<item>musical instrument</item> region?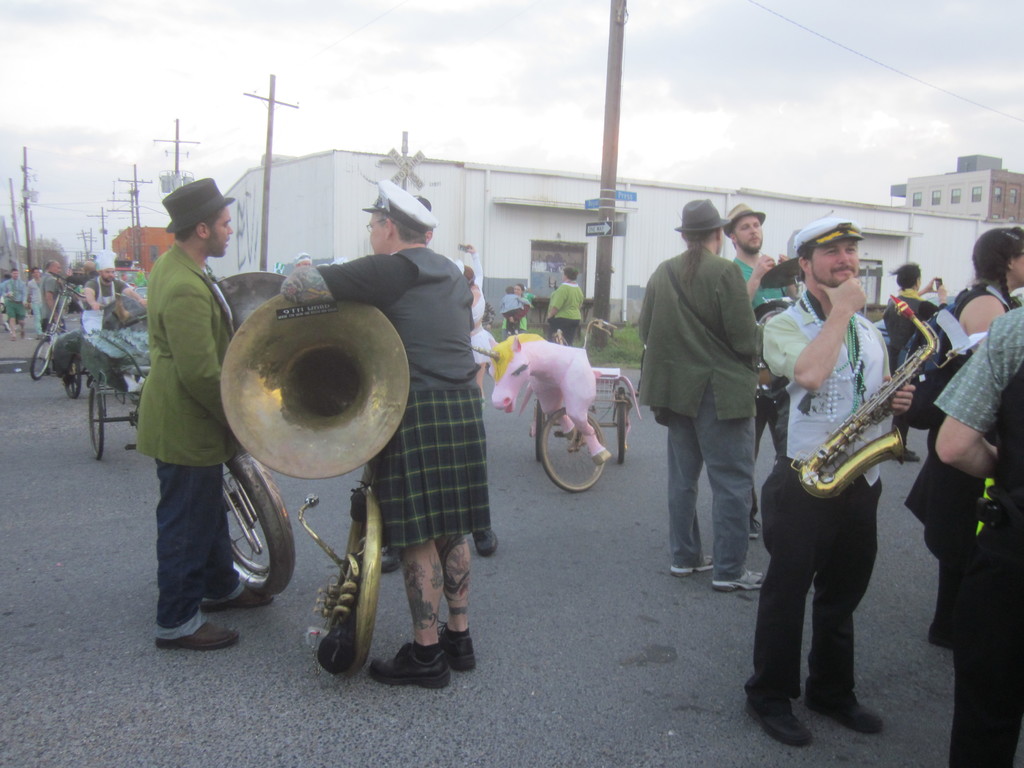
(left=797, top=293, right=961, bottom=521)
